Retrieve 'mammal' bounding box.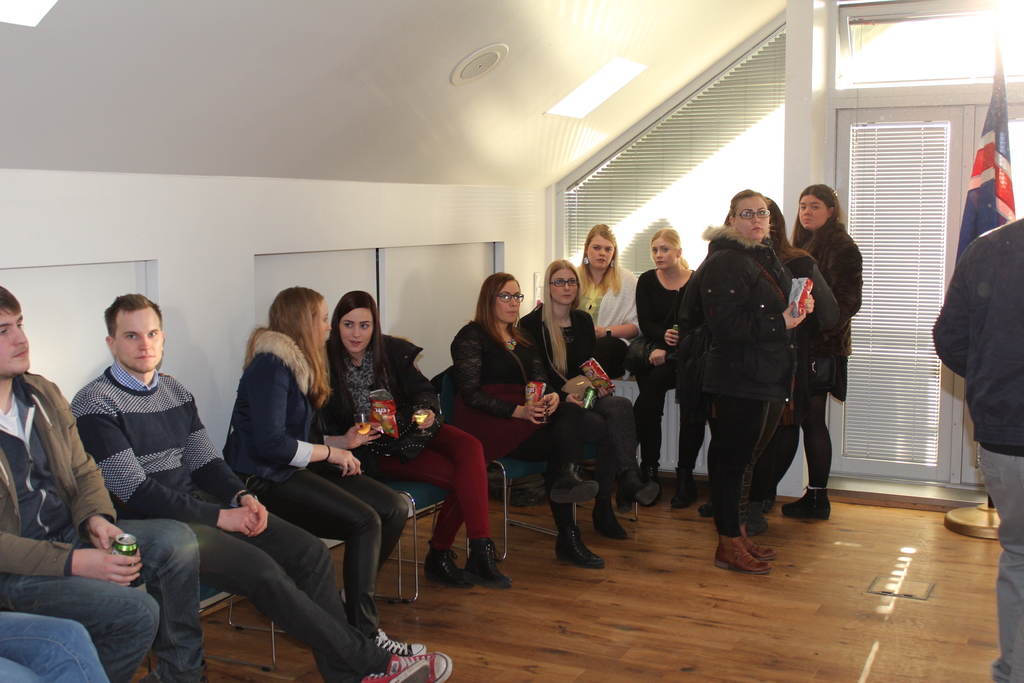
Bounding box: [789, 185, 867, 525].
